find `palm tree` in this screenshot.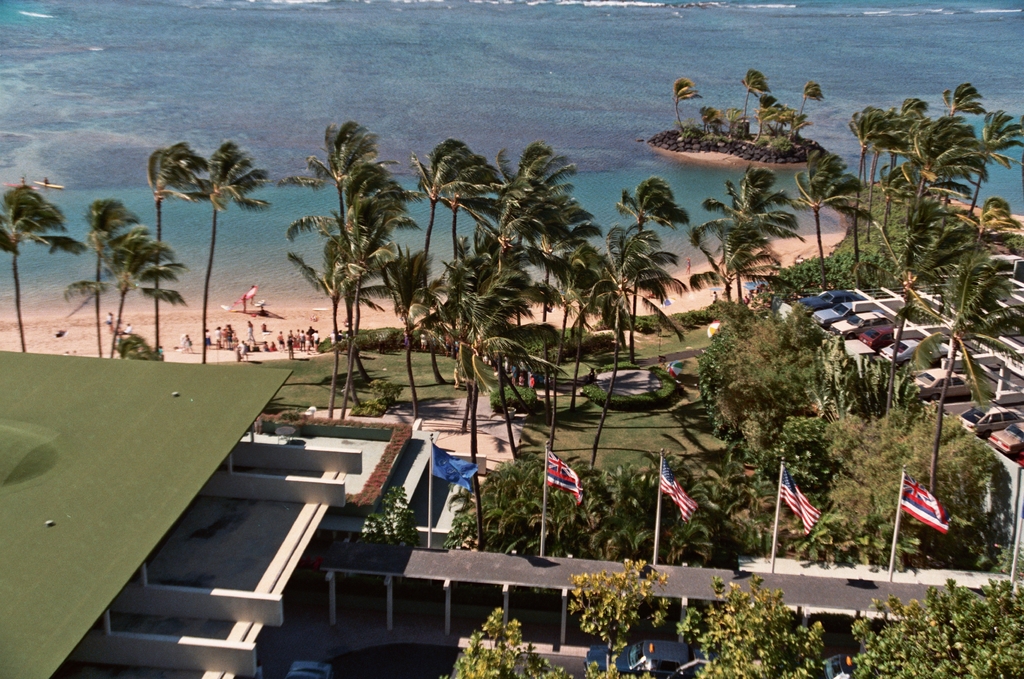
The bounding box for `palm tree` is {"x1": 0, "y1": 185, "x2": 106, "y2": 353}.
